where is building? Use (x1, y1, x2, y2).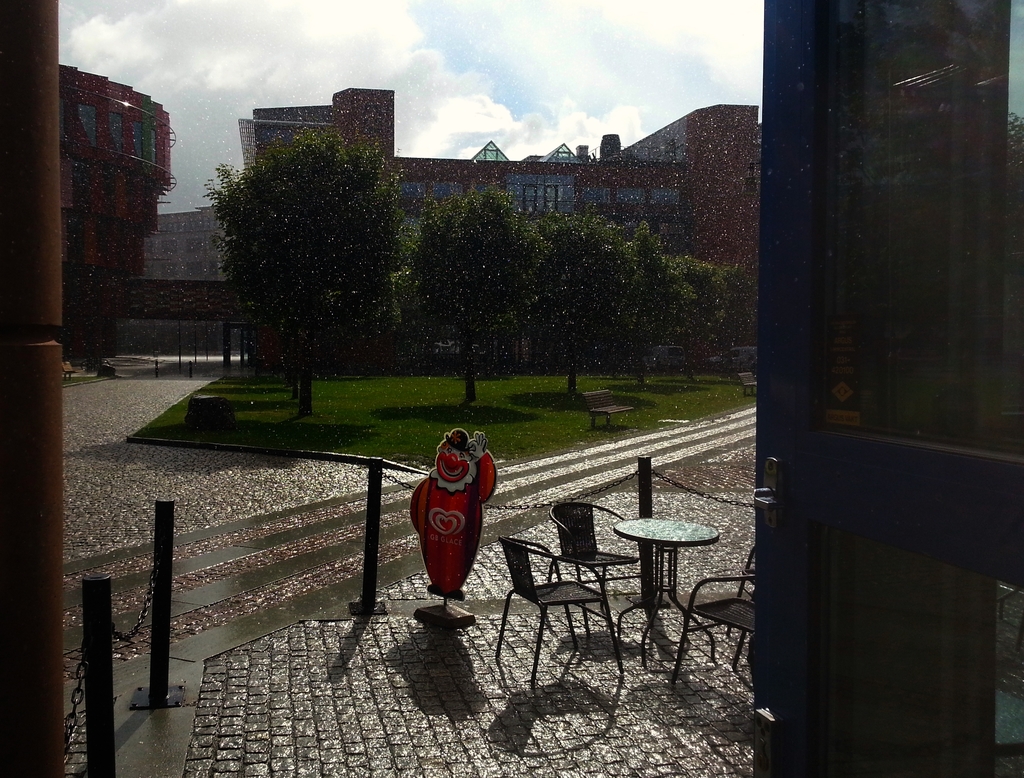
(60, 65, 180, 370).
